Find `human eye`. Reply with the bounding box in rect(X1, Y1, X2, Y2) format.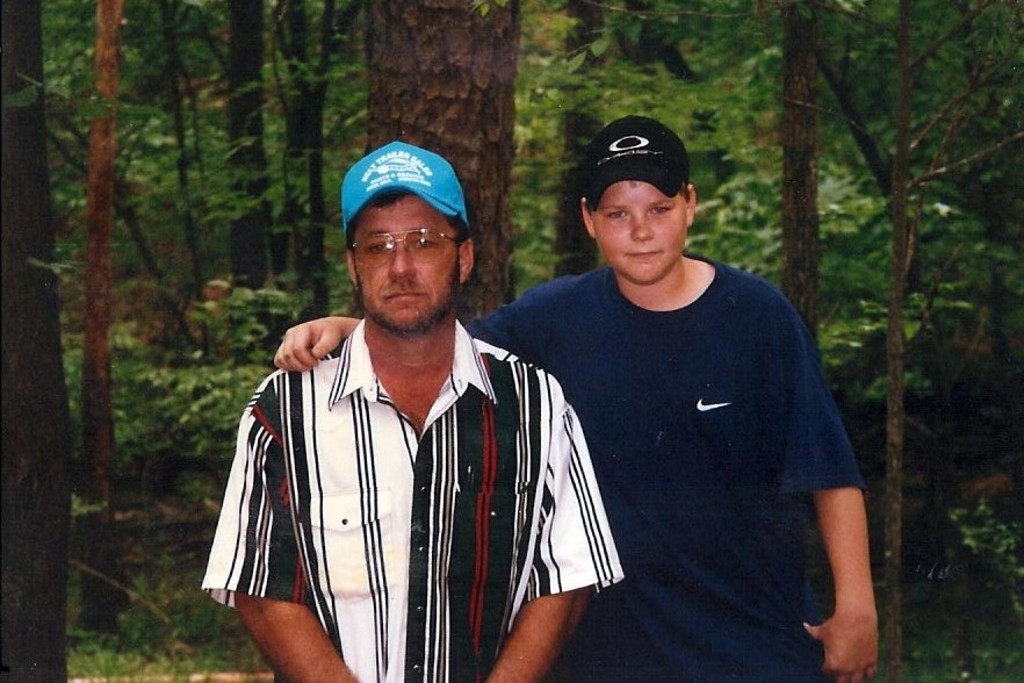
rect(410, 235, 437, 251).
